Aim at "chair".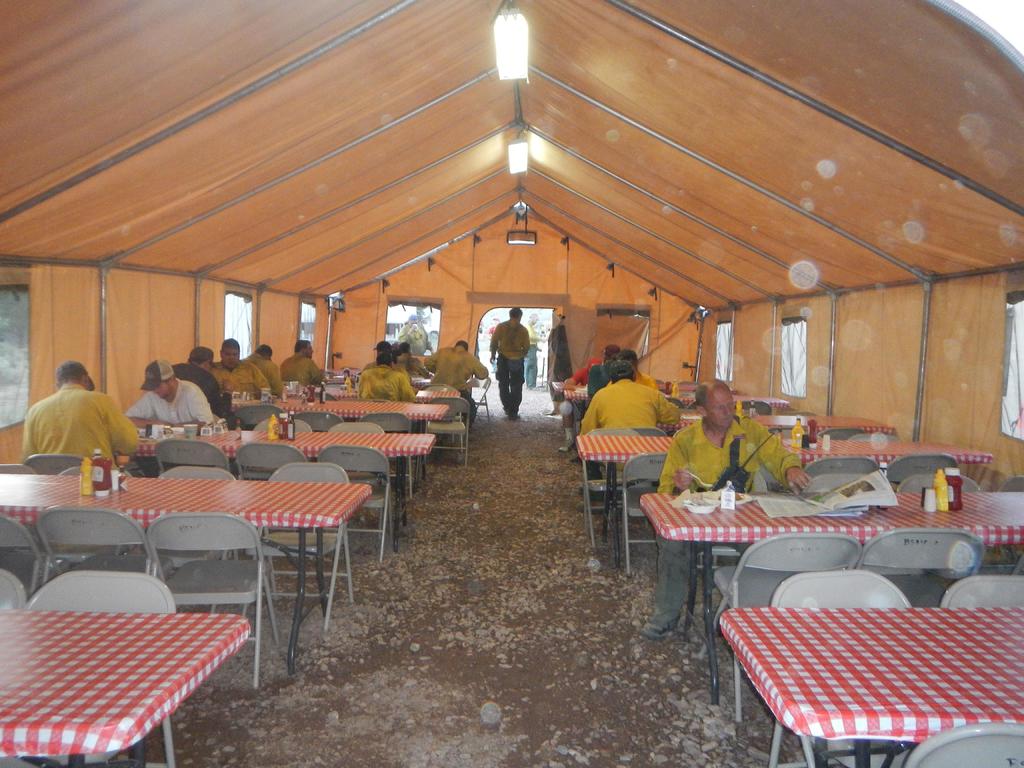
Aimed at pyautogui.locateOnScreen(769, 425, 806, 440).
